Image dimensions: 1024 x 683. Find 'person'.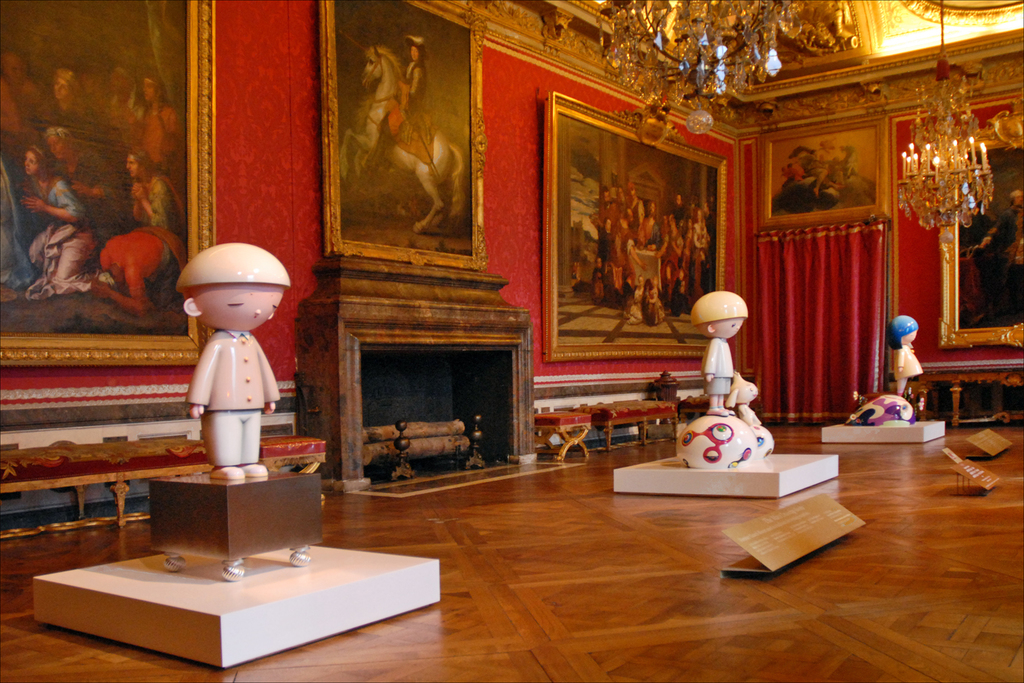
364/36/427/174.
